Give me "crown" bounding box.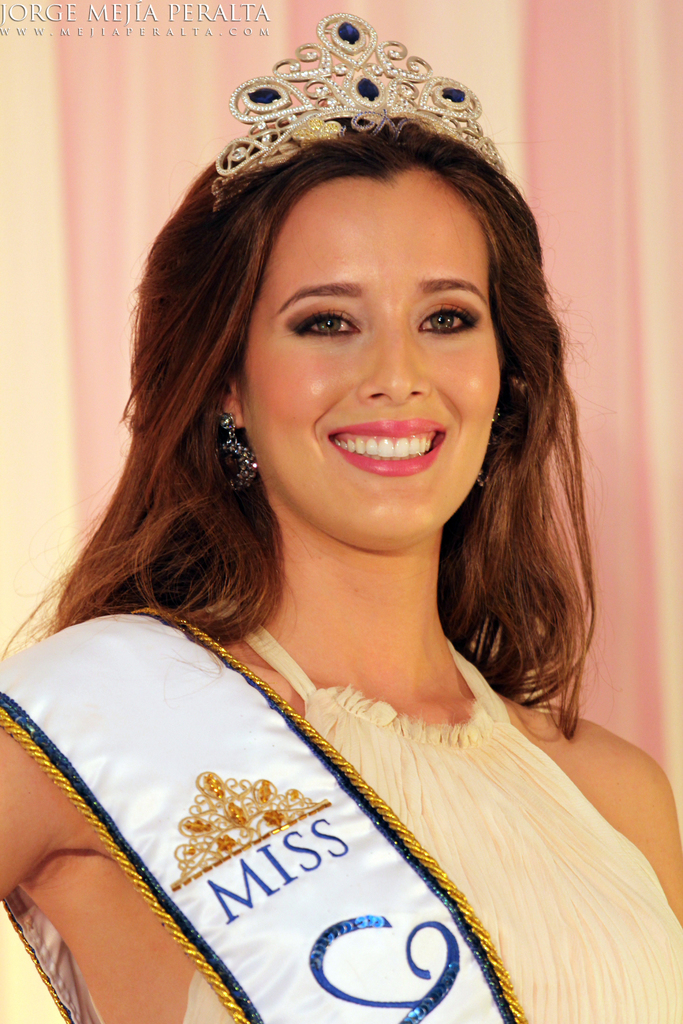
<bbox>206, 11, 506, 210</bbox>.
